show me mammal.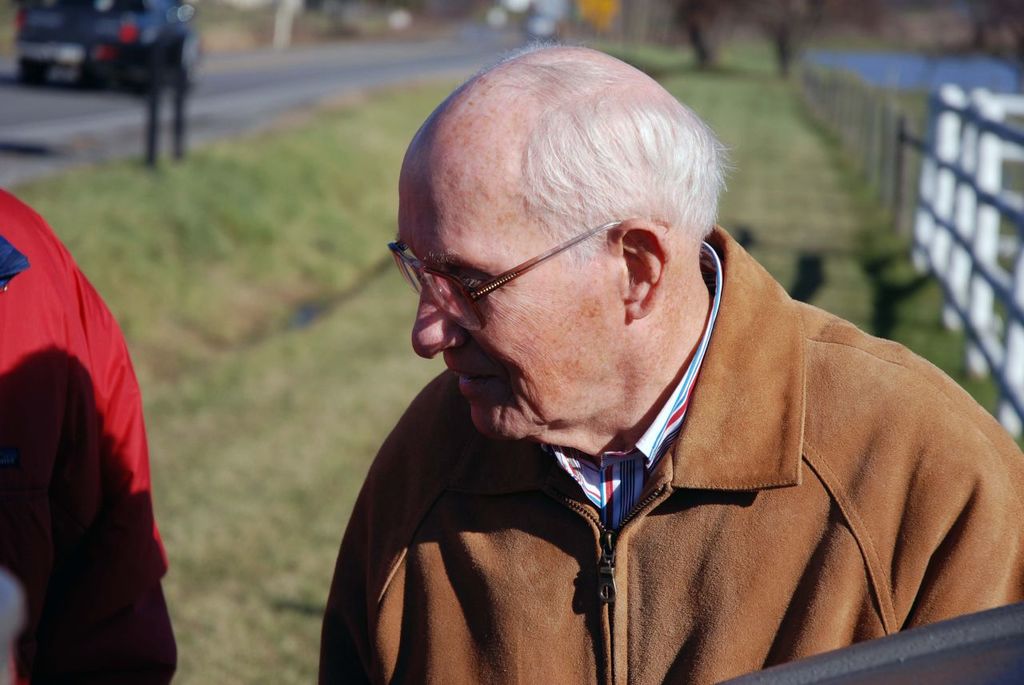
mammal is here: (287, 27, 1023, 684).
